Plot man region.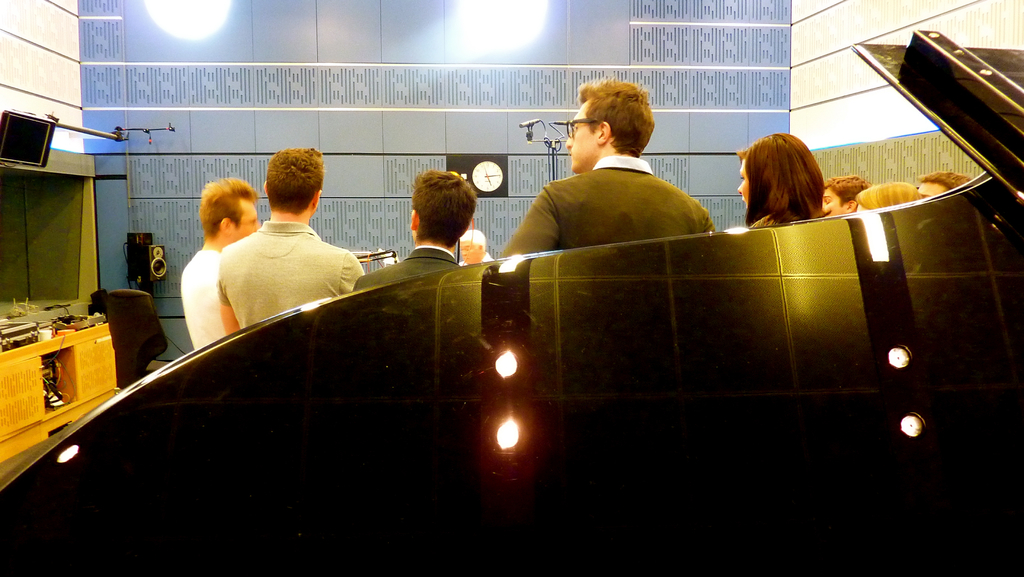
Plotted at bbox(352, 162, 474, 282).
